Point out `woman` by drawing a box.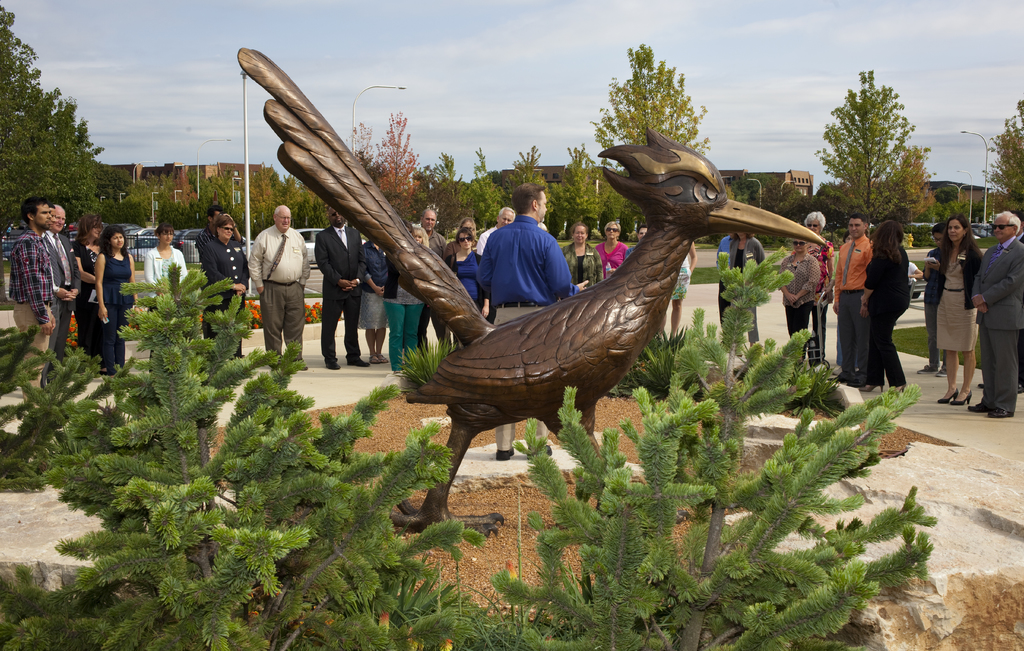
crop(936, 204, 1004, 409).
